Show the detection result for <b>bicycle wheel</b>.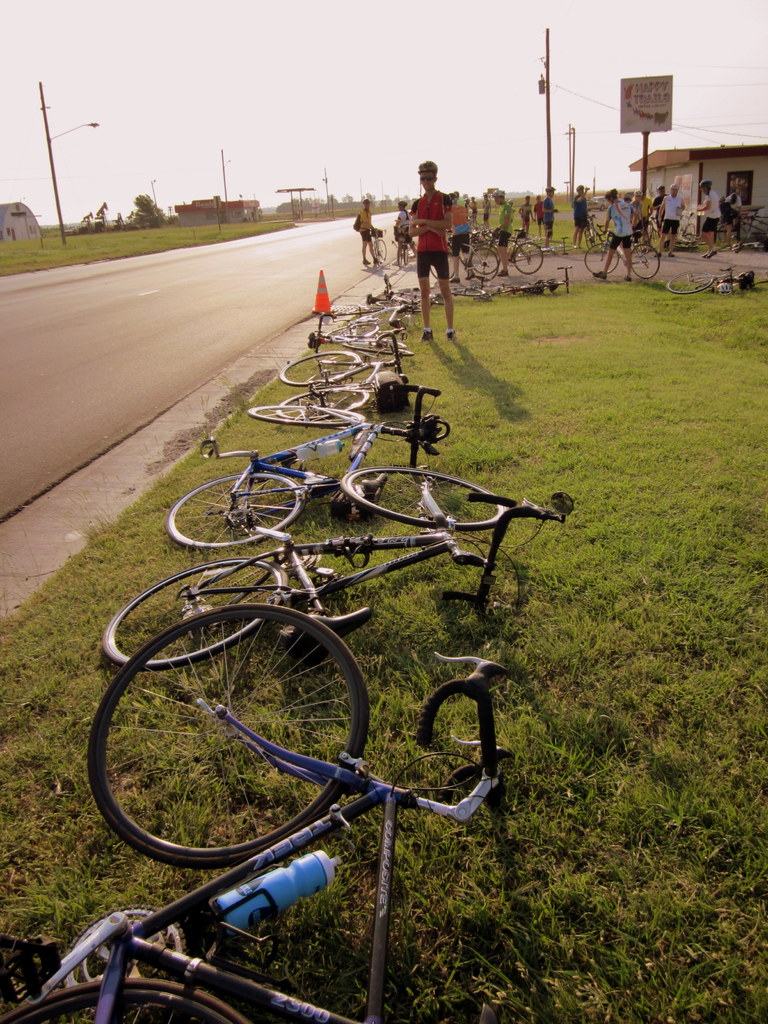
(571,237,589,259).
